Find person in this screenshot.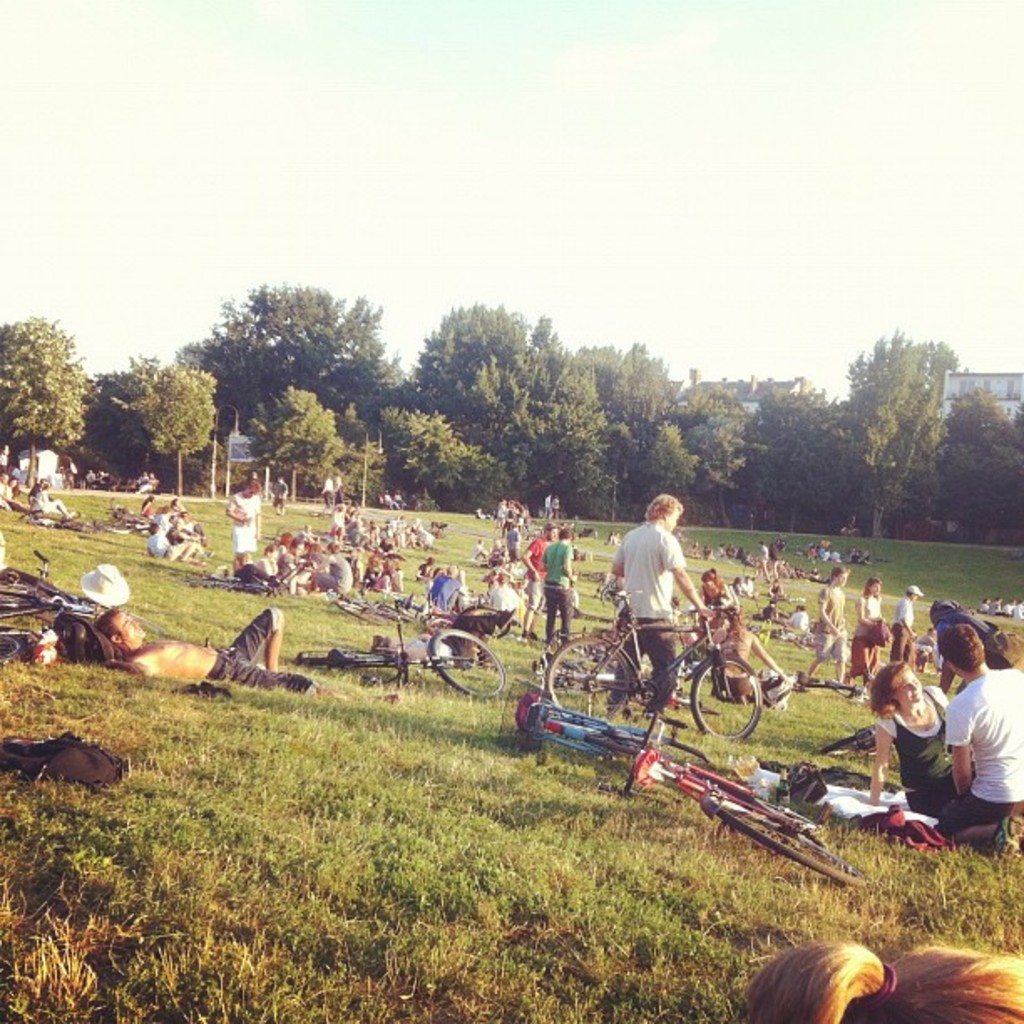
The bounding box for person is rect(728, 937, 1022, 1022).
